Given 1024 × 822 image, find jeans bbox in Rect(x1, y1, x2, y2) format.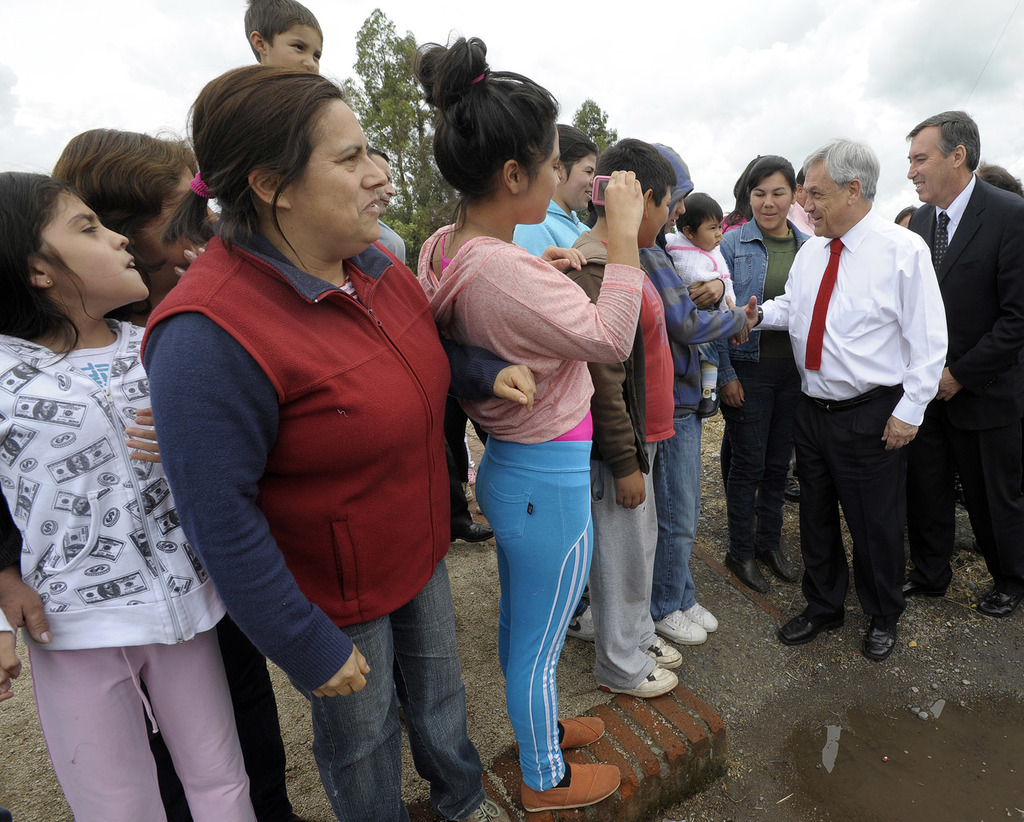
Rect(648, 412, 704, 620).
